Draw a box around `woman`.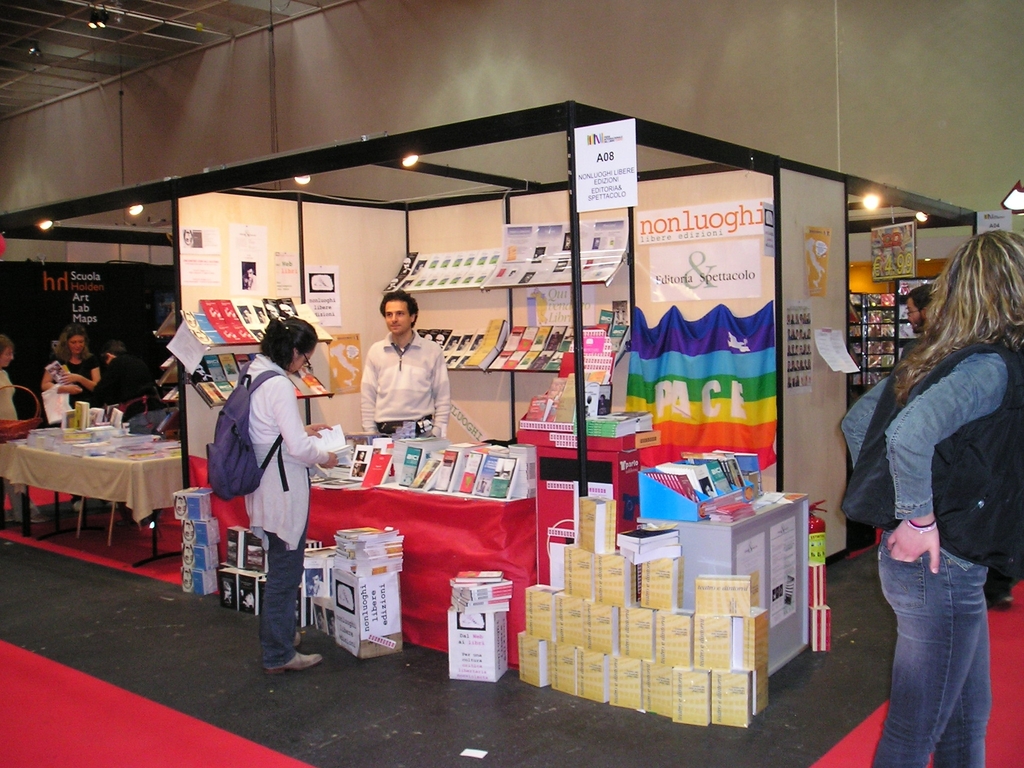
(left=0, top=333, right=22, bottom=522).
